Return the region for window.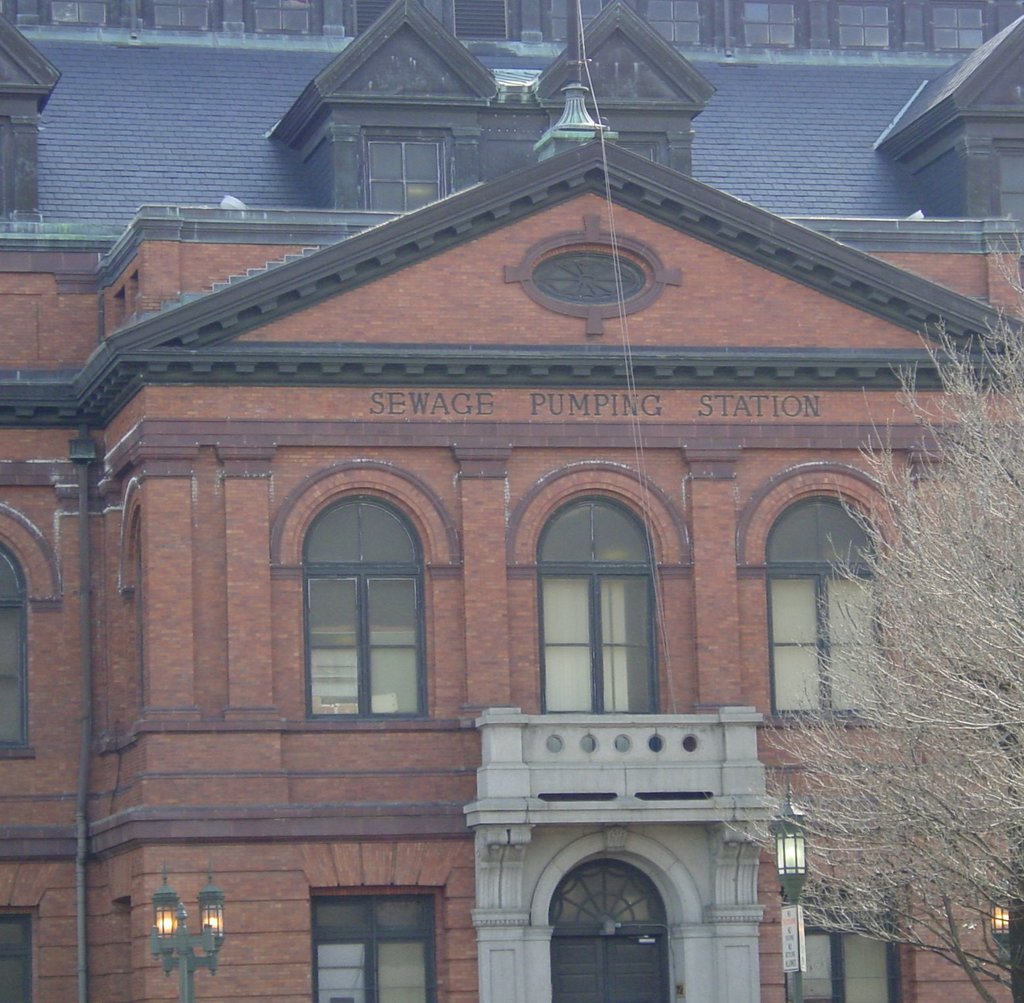
x1=547 y1=0 x2=600 y2=37.
